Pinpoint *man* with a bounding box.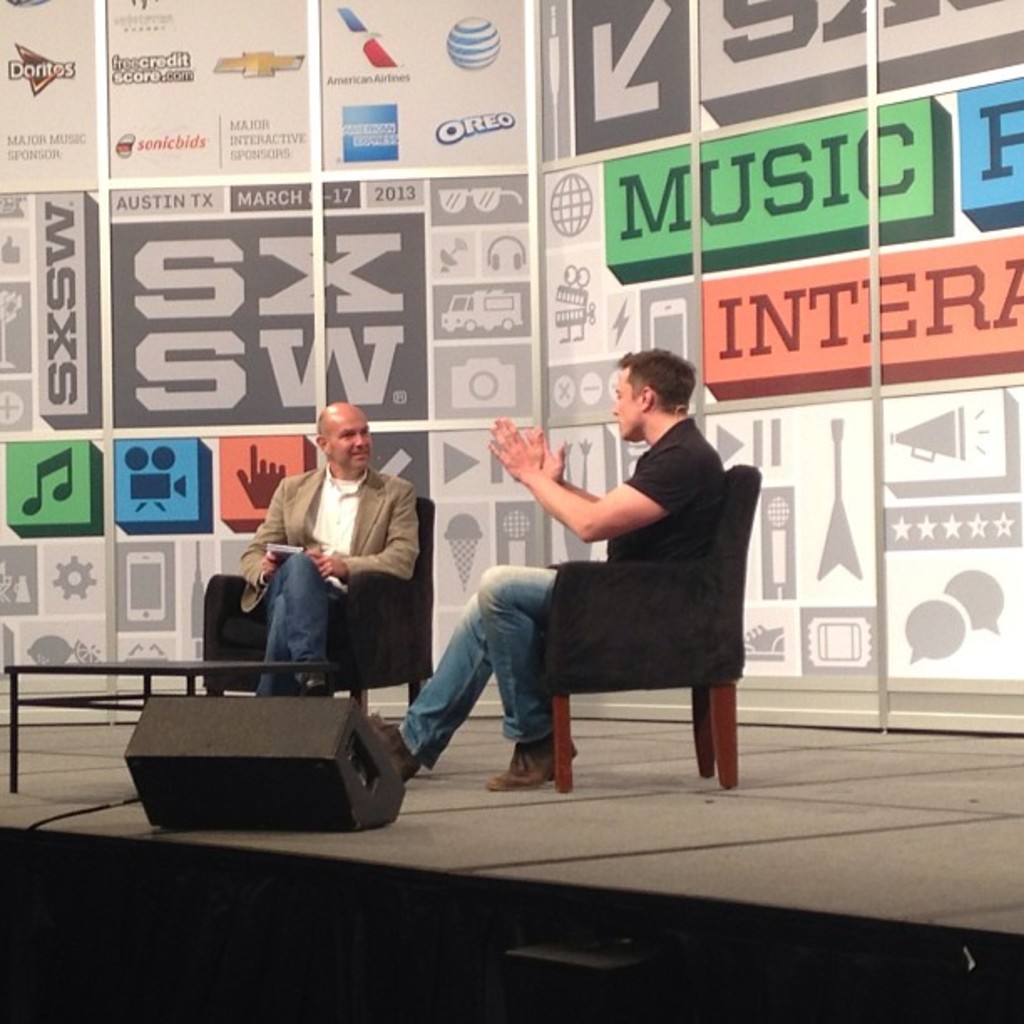
bbox(241, 400, 422, 696).
